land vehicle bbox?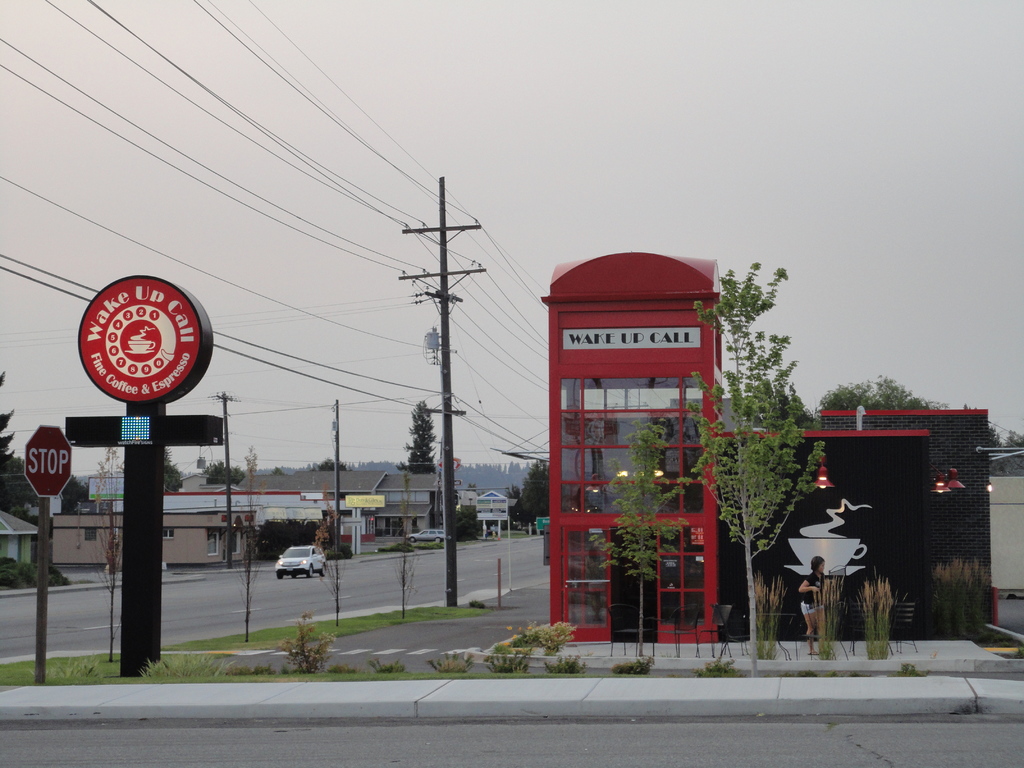
(x1=403, y1=525, x2=447, y2=549)
